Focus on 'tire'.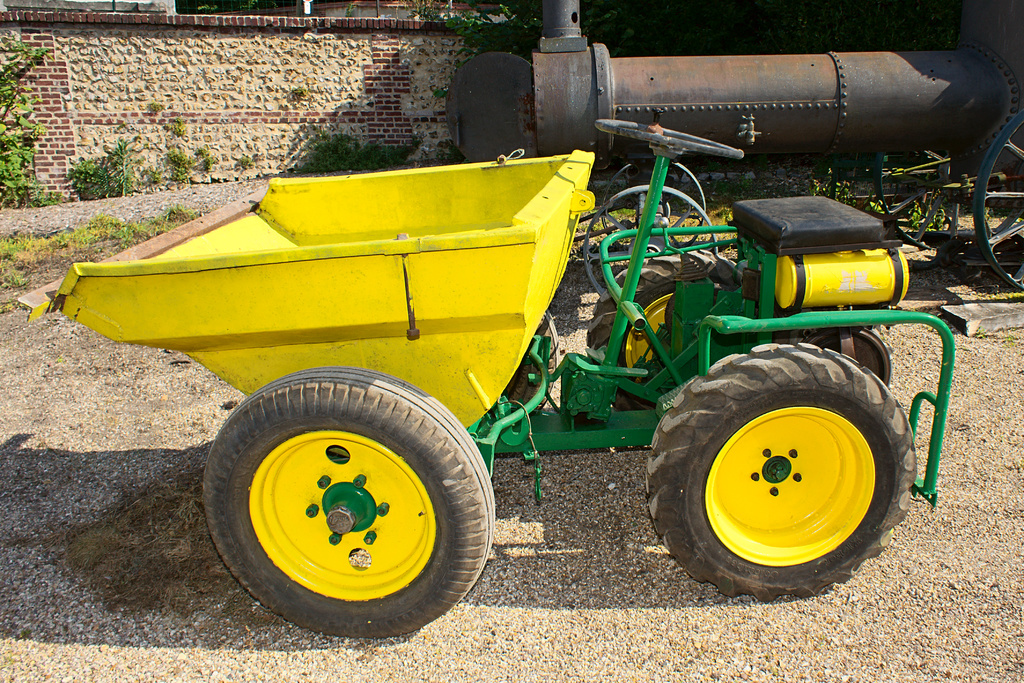
Focused at l=790, t=323, r=895, b=386.
